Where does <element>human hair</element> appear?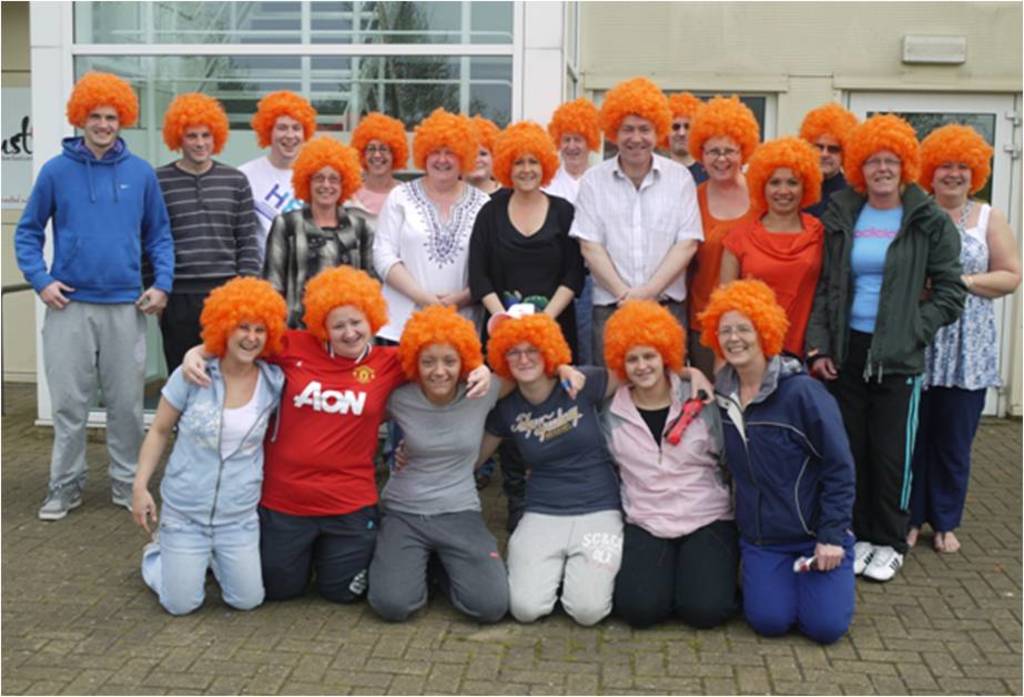
Appears at <box>749,138,825,215</box>.
